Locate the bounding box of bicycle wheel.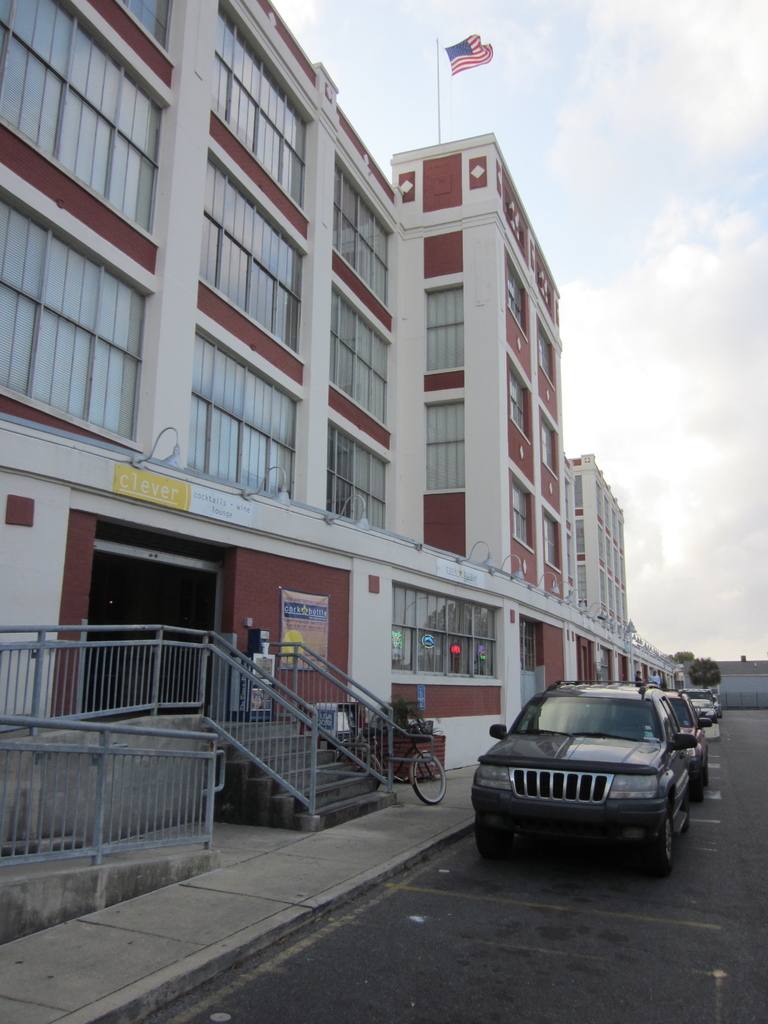
Bounding box: {"left": 409, "top": 754, "right": 444, "bottom": 806}.
